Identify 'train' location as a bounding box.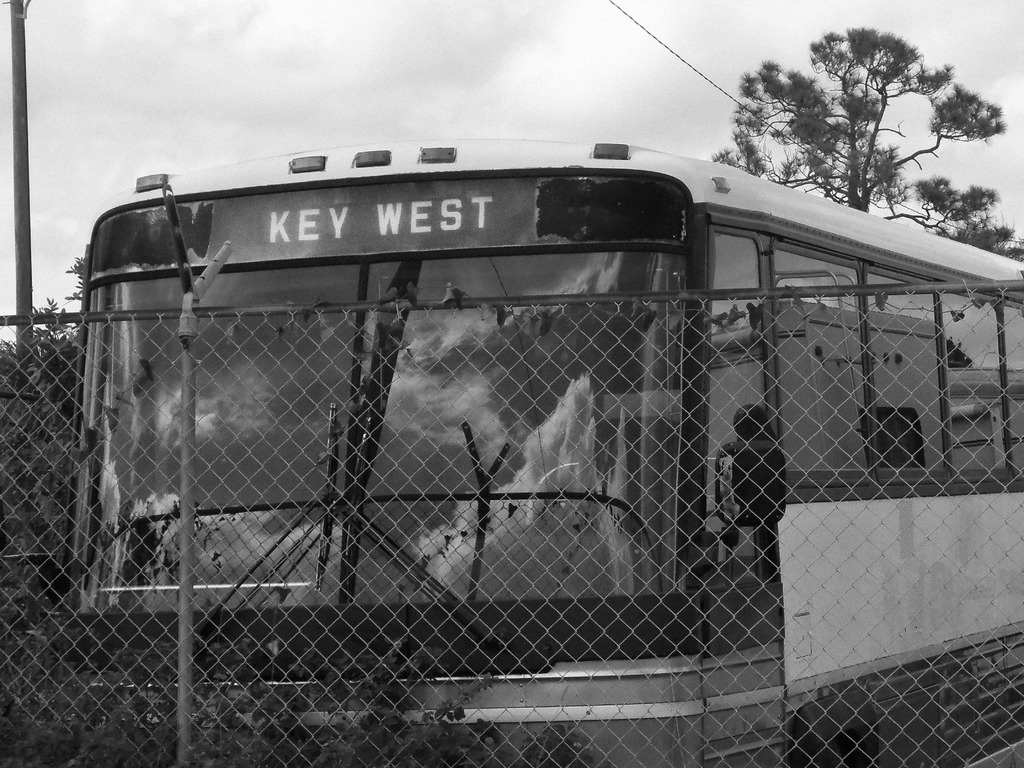
Rect(44, 140, 1023, 767).
